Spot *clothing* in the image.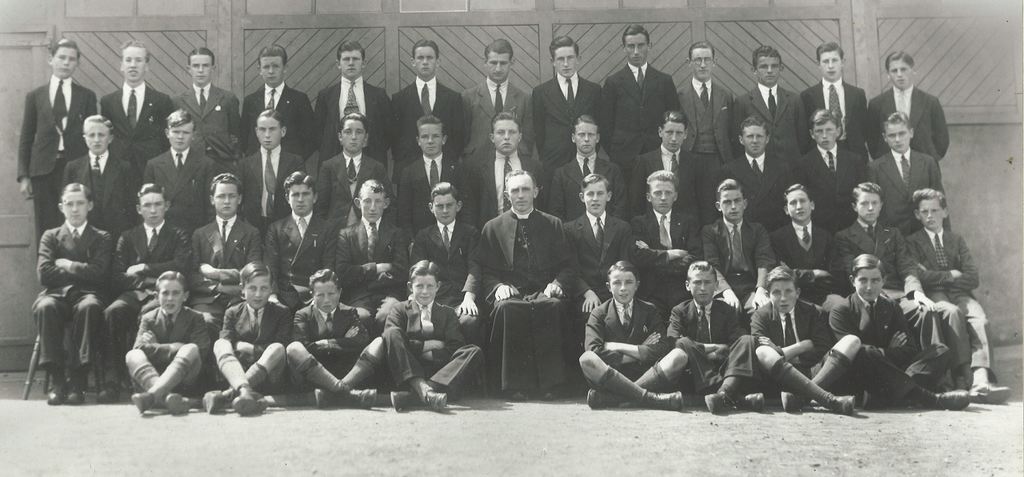
*clothing* found at (x1=381, y1=299, x2=484, y2=394).
